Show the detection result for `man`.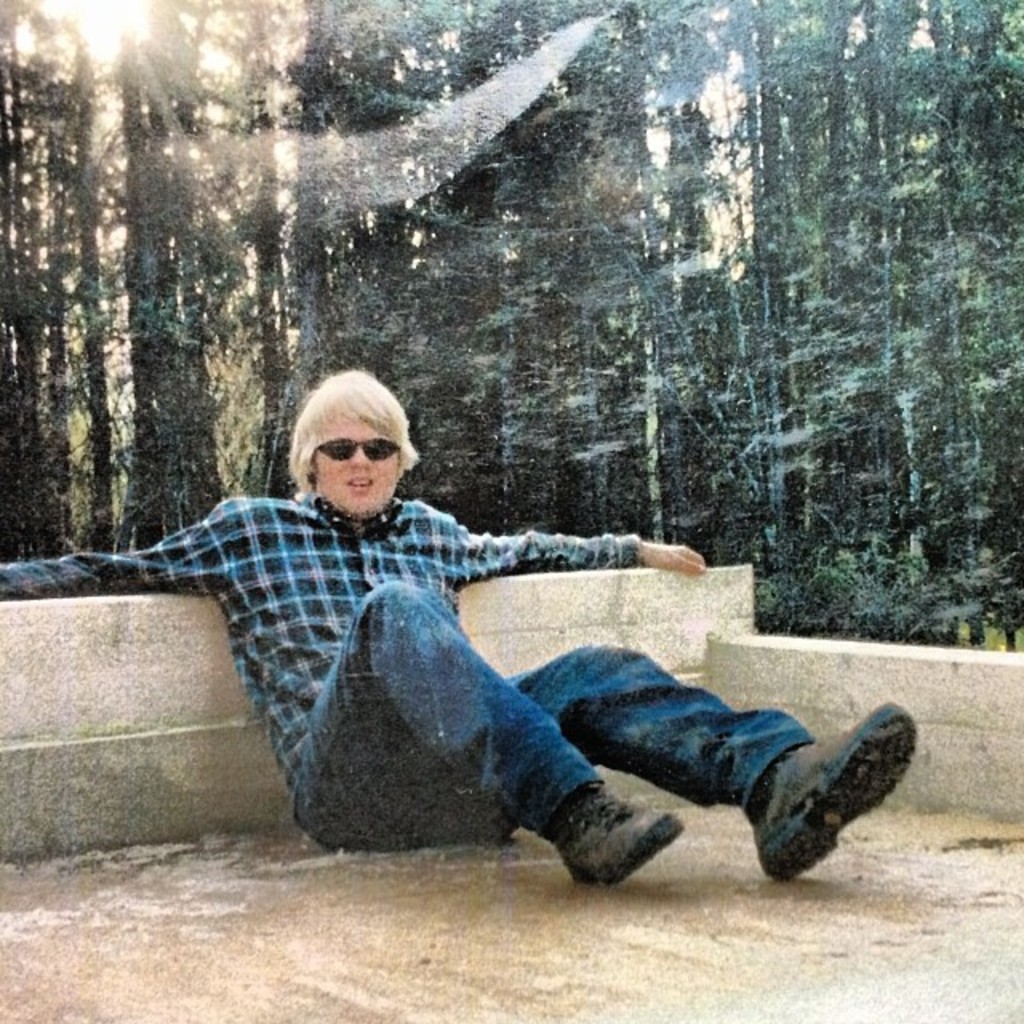
box=[45, 374, 882, 890].
